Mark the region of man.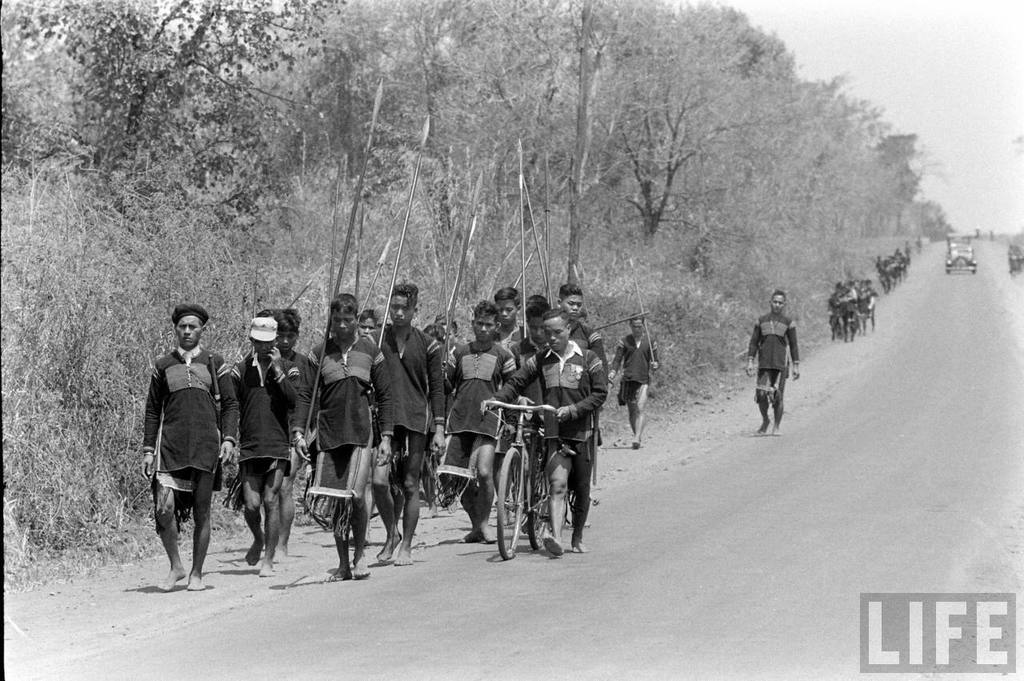
Region: 137, 306, 225, 597.
